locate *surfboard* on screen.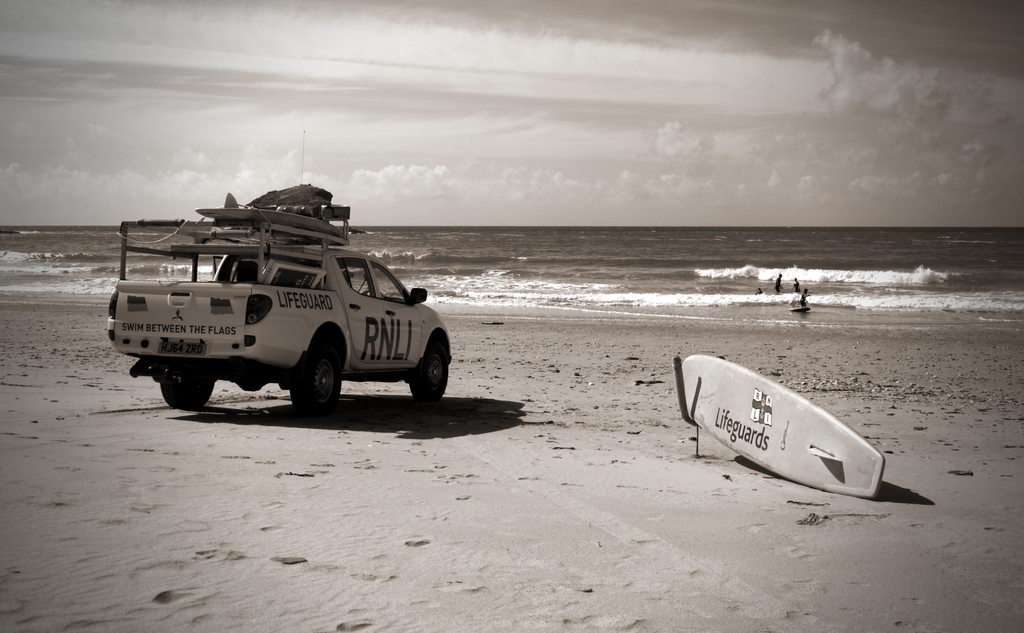
On screen at (left=792, top=302, right=814, bottom=316).
